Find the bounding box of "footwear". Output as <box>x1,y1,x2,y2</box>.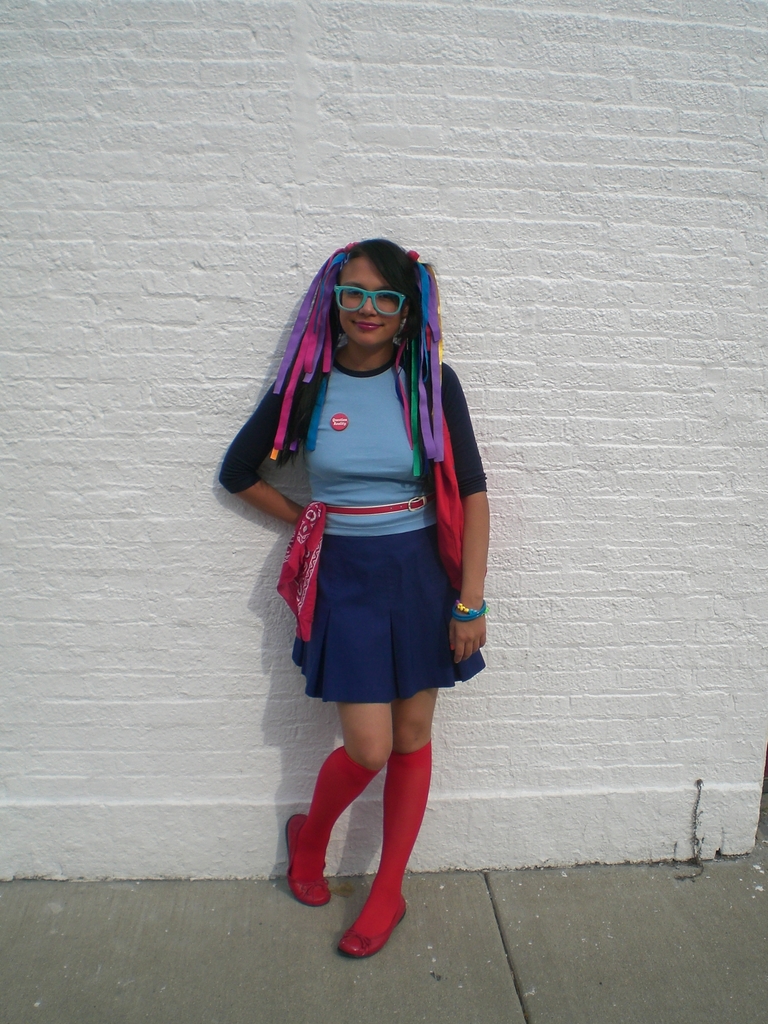
<box>296,733,438,945</box>.
